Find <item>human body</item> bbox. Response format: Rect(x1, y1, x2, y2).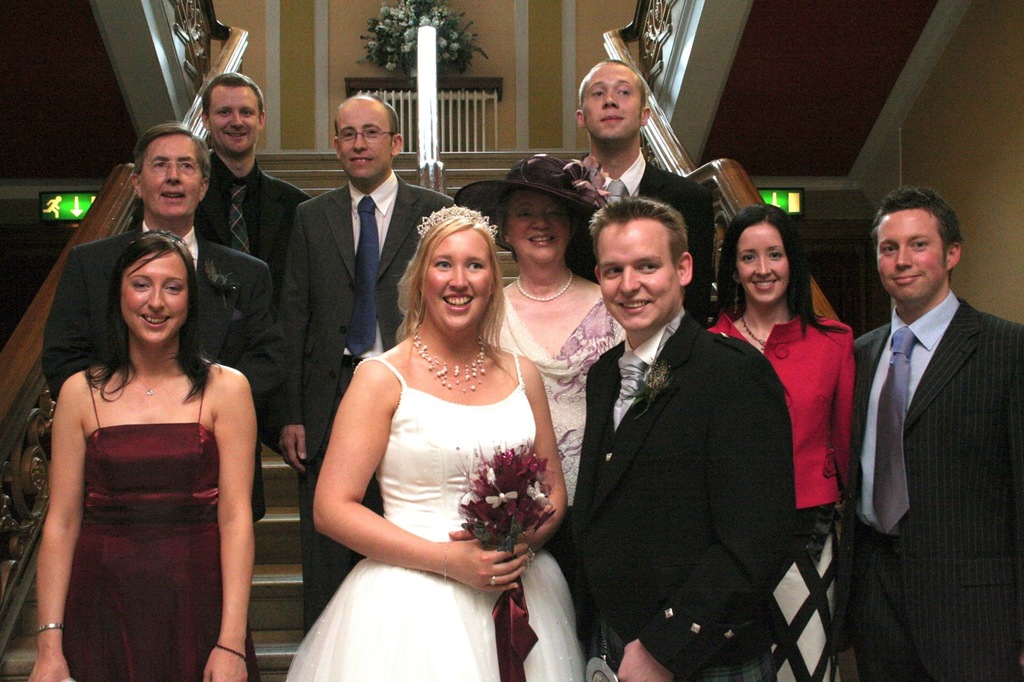
Rect(260, 90, 451, 639).
